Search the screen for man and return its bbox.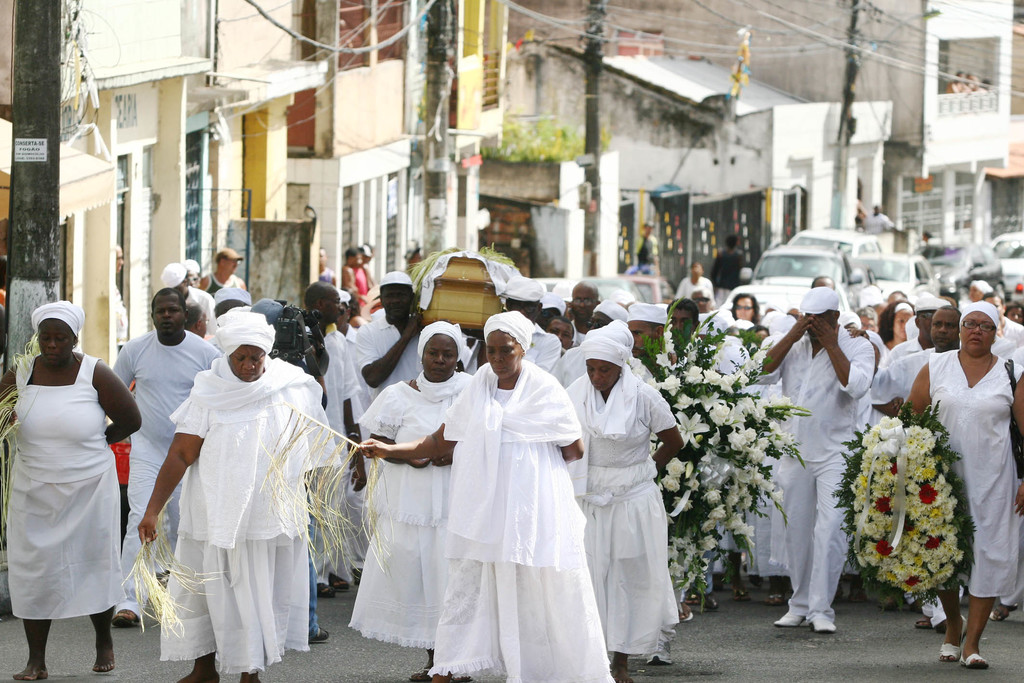
Found: Rect(886, 290, 909, 308).
